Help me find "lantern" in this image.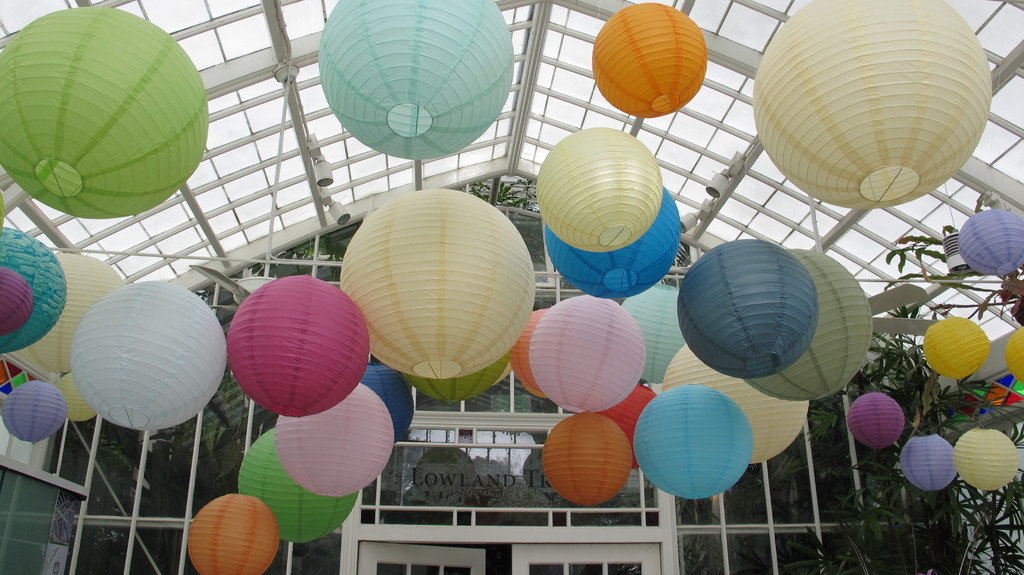
Found it: 323,185,537,389.
